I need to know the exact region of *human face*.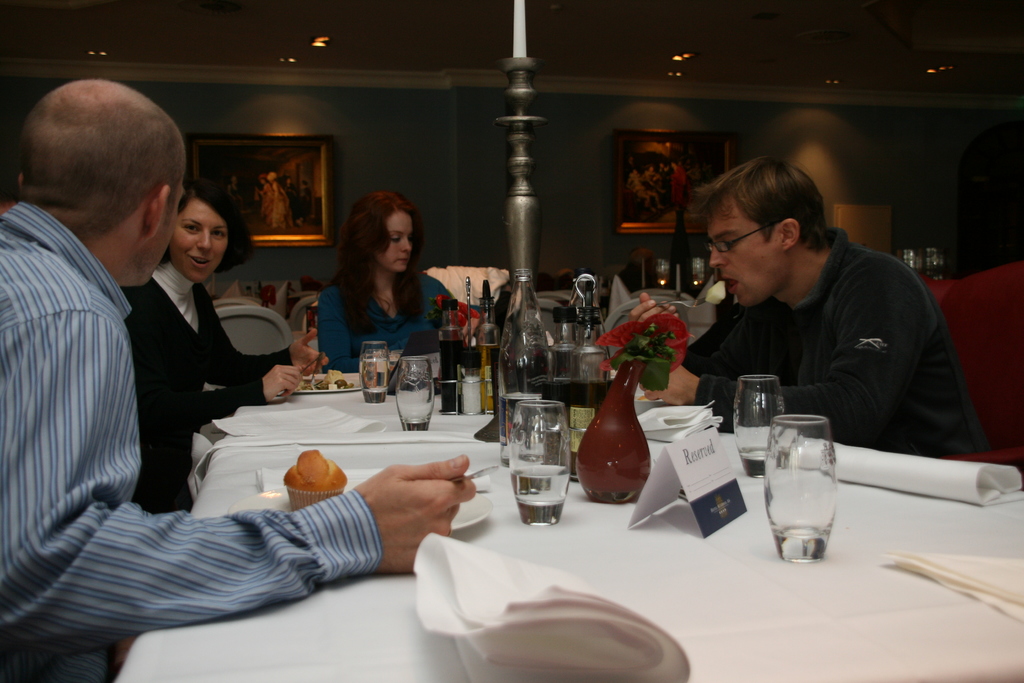
Region: select_region(382, 208, 417, 277).
